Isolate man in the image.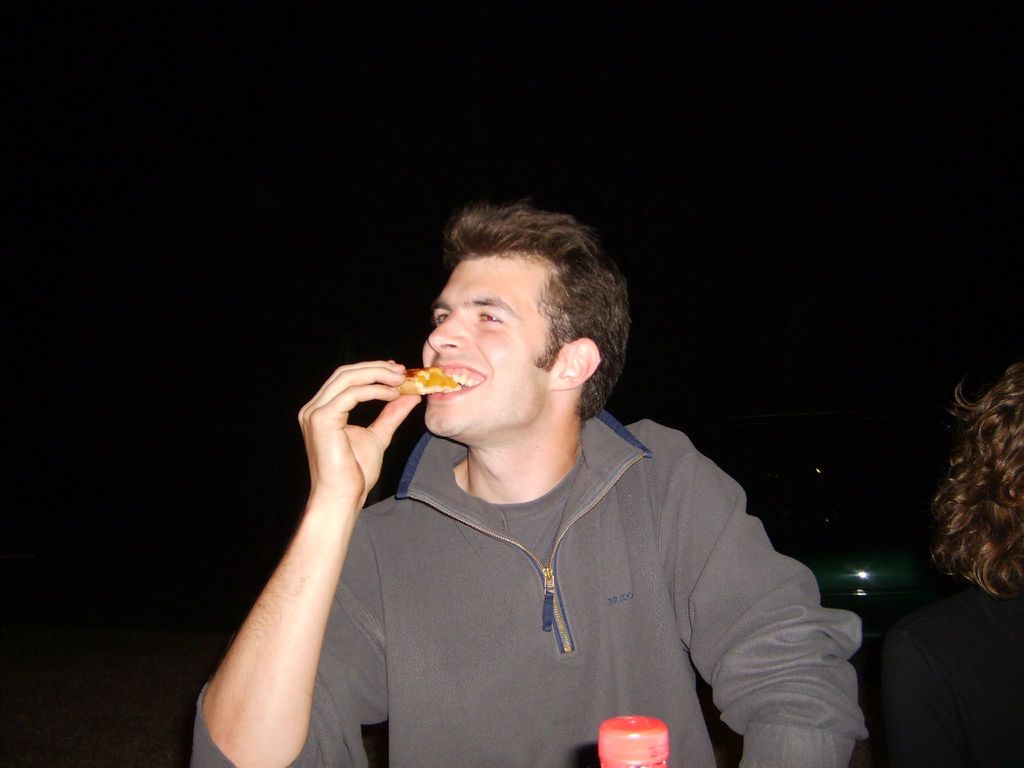
Isolated region: <box>184,200,881,767</box>.
